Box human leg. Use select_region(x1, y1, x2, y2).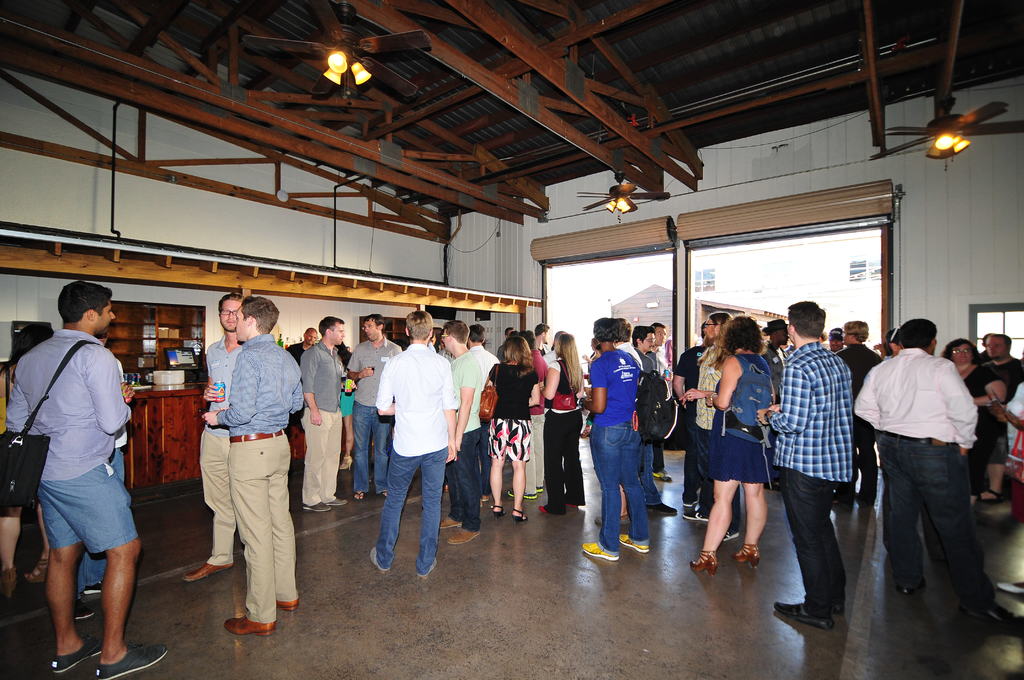
select_region(44, 501, 102, 674).
